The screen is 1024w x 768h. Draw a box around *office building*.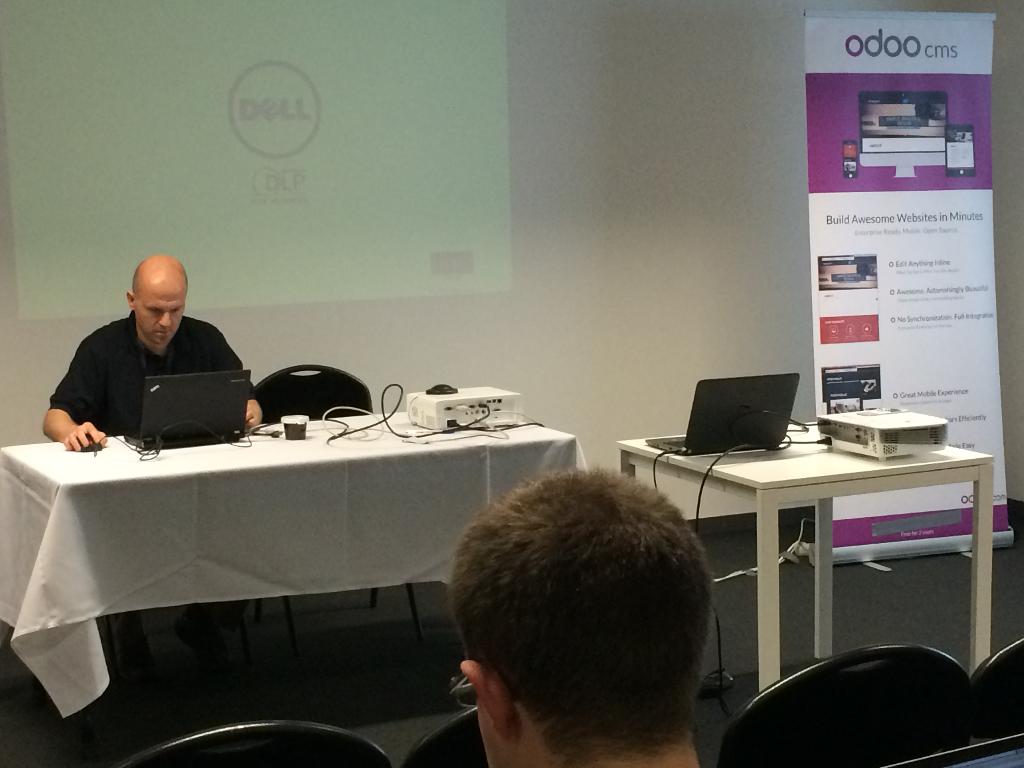
bbox=(0, 33, 1023, 767).
